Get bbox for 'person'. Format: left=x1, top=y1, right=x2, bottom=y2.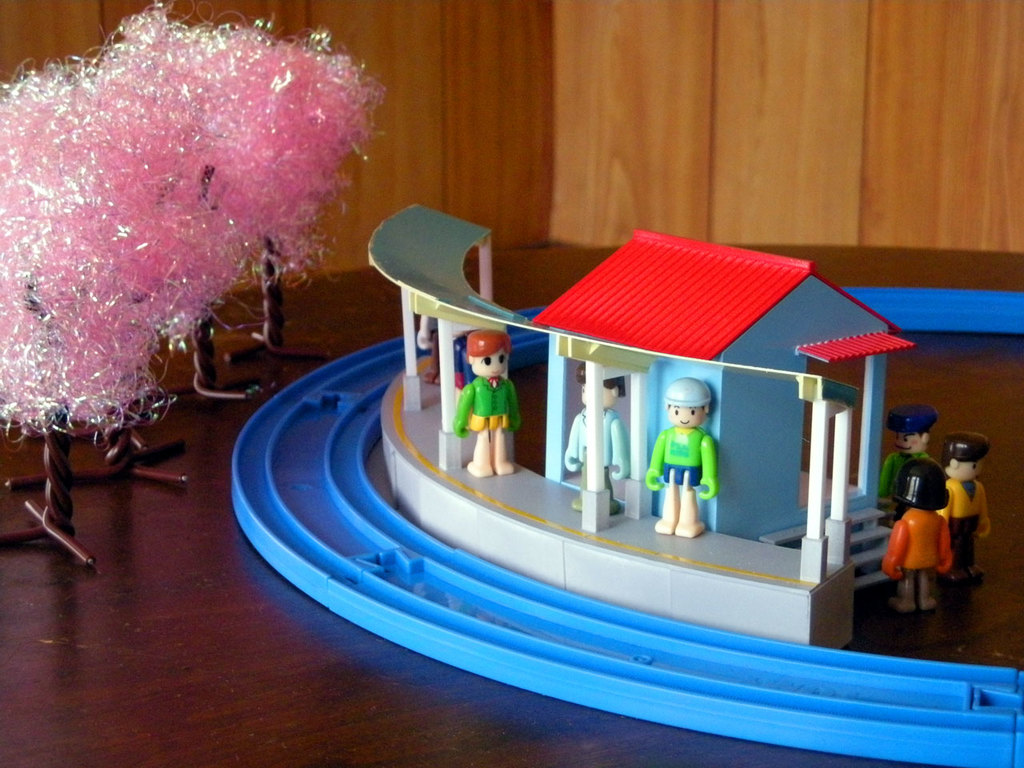
left=934, top=428, right=999, bottom=584.
